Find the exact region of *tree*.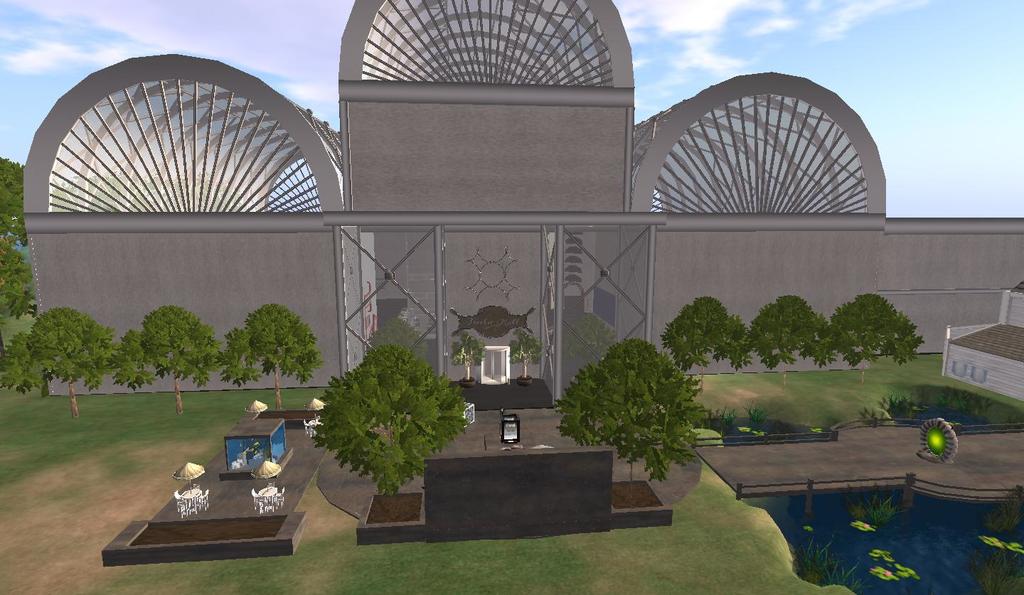
Exact region: BBox(314, 341, 468, 501).
